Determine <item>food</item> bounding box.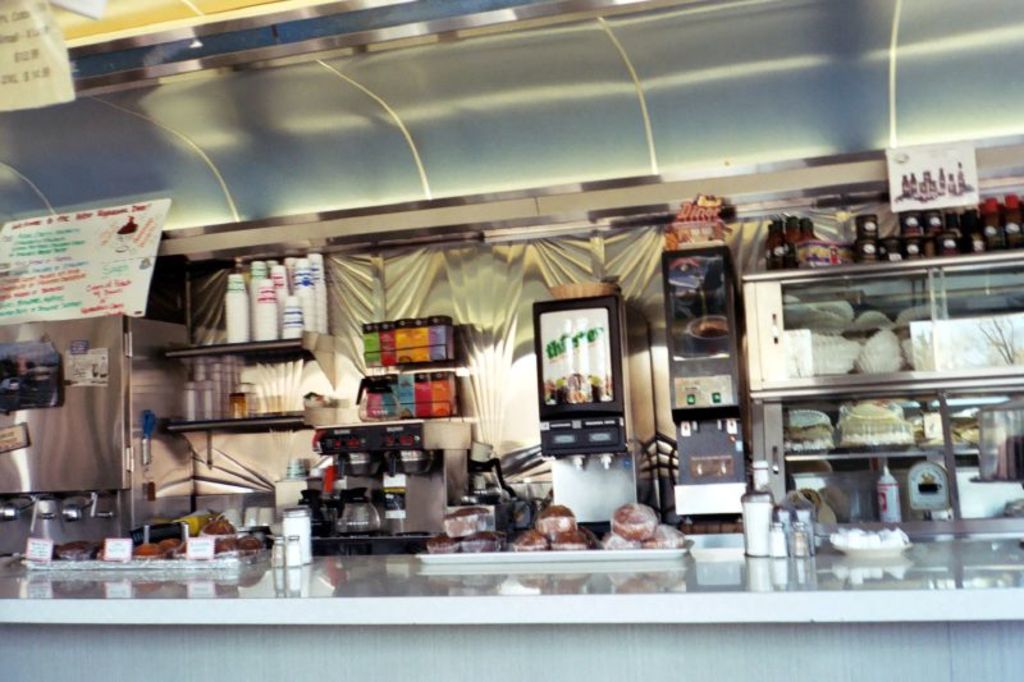
Determined: x1=508 y1=527 x2=548 y2=551.
